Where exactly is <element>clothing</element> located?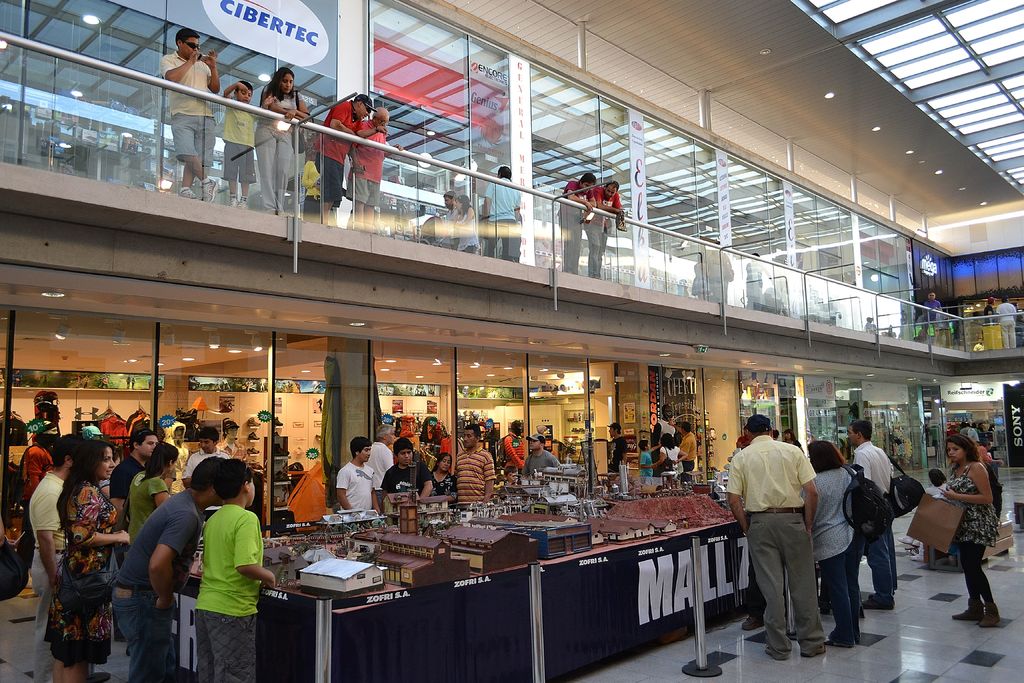
Its bounding box is {"left": 456, "top": 210, "right": 483, "bottom": 253}.
